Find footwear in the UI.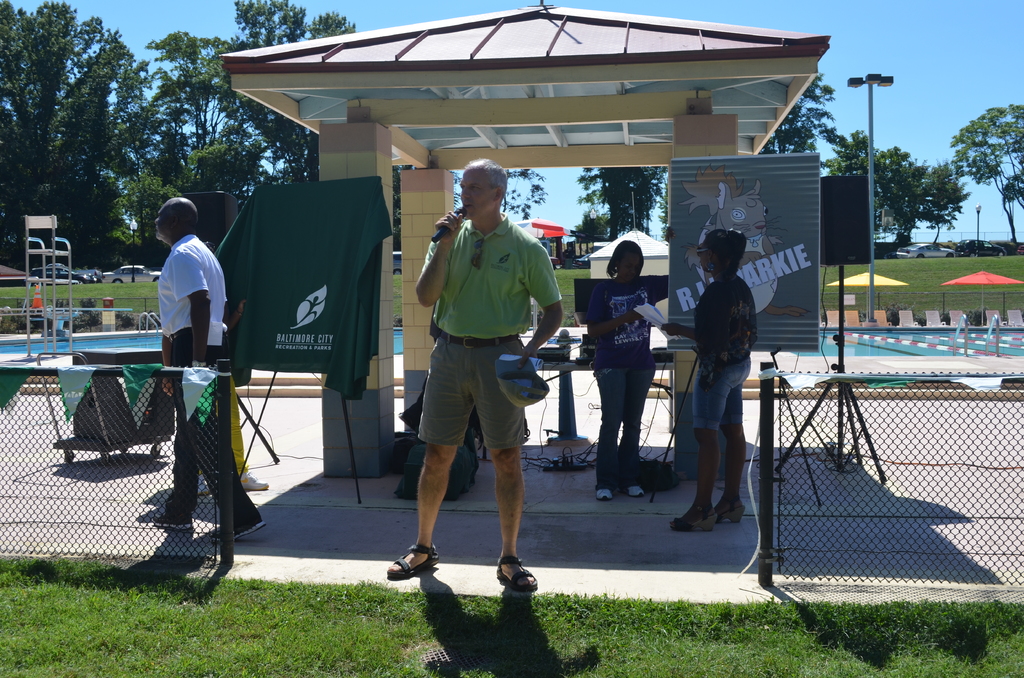
UI element at [x1=708, y1=501, x2=745, y2=526].
